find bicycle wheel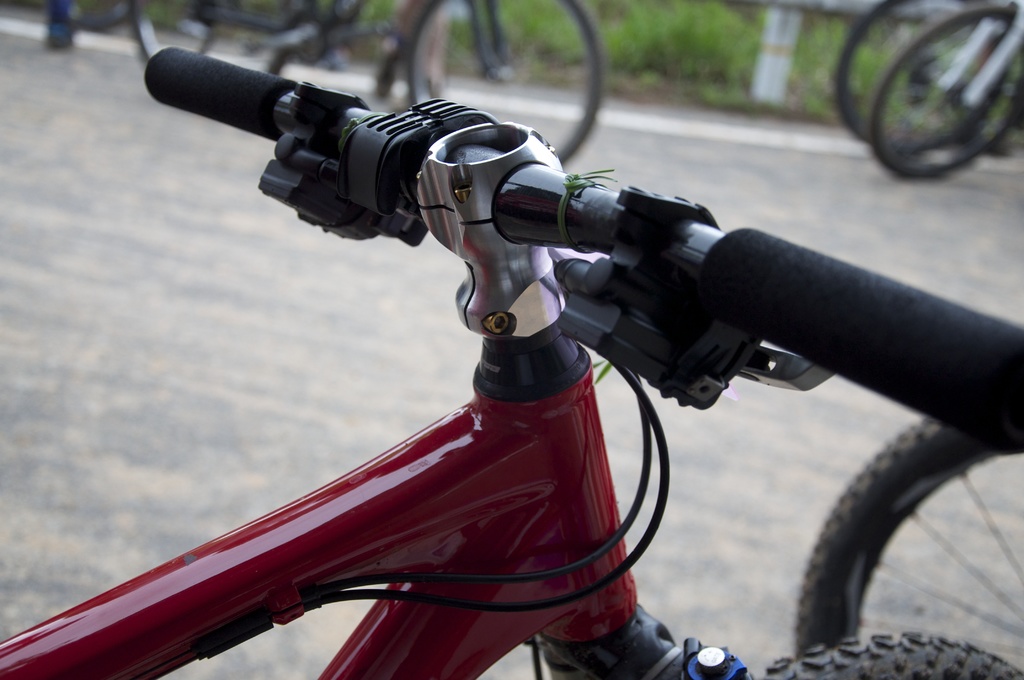
left=404, top=0, right=609, bottom=160
